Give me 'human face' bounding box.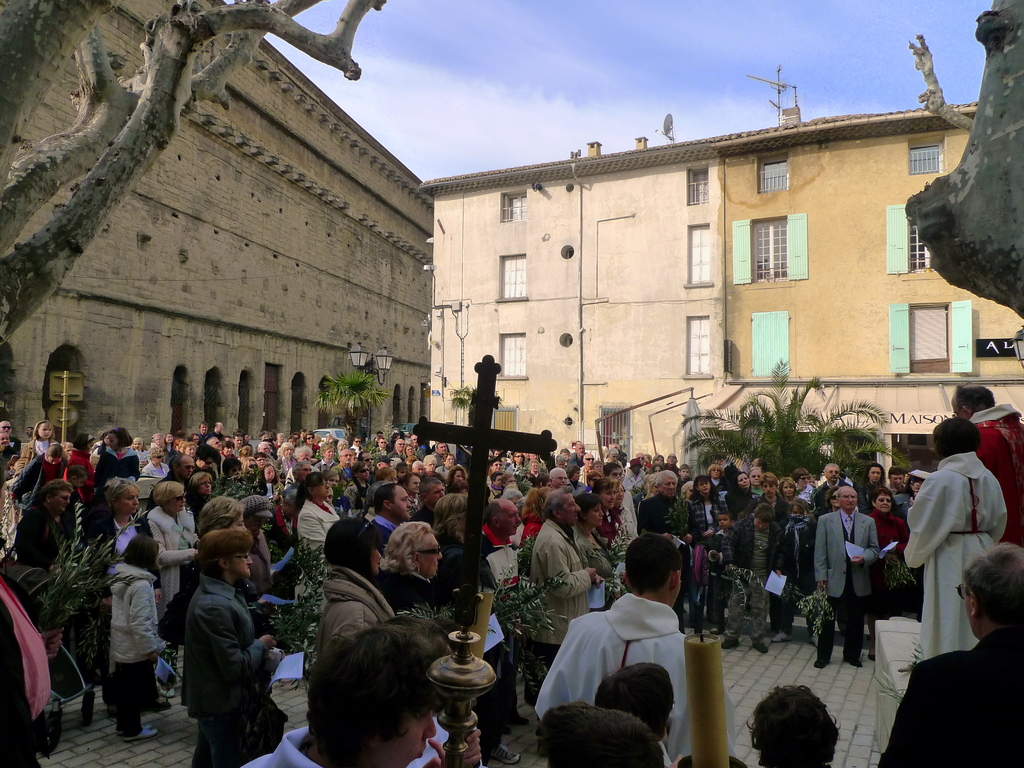
x1=155, y1=436, x2=162, y2=445.
